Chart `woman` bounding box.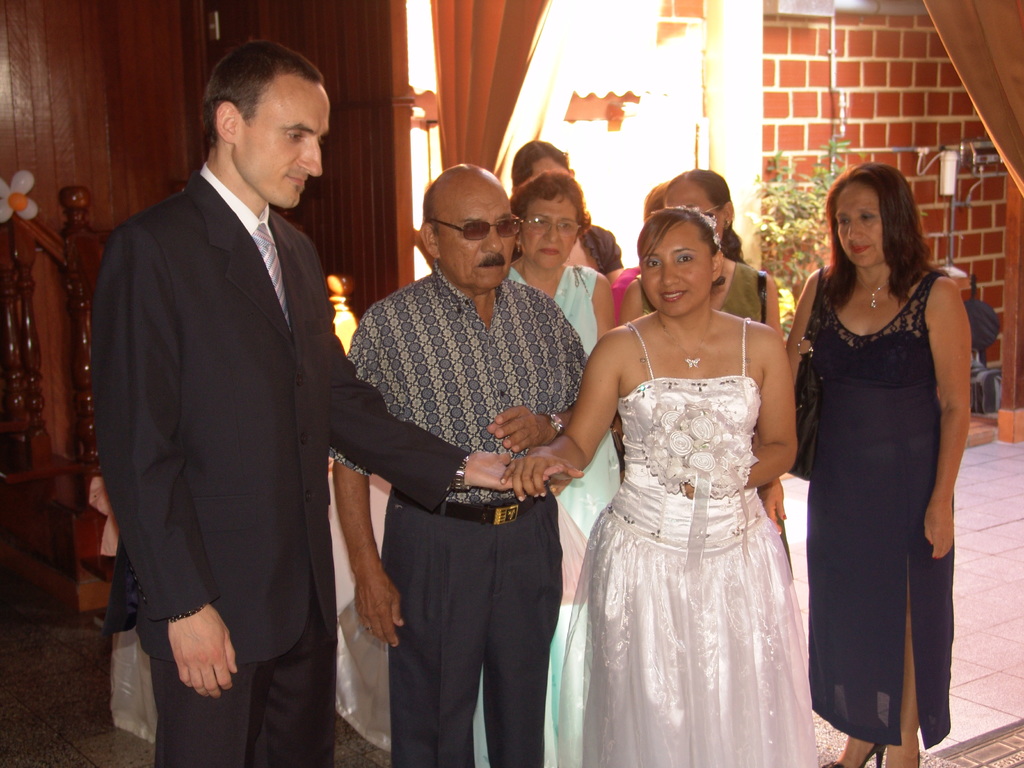
Charted: 475:168:619:767.
